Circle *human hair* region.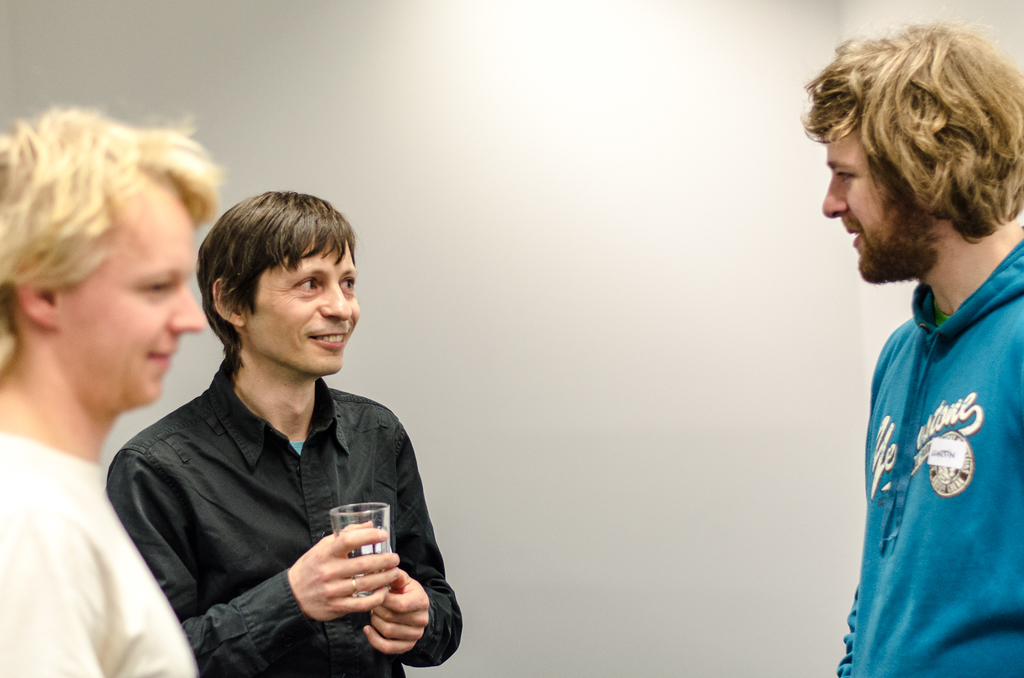
Region: [804,11,1007,271].
